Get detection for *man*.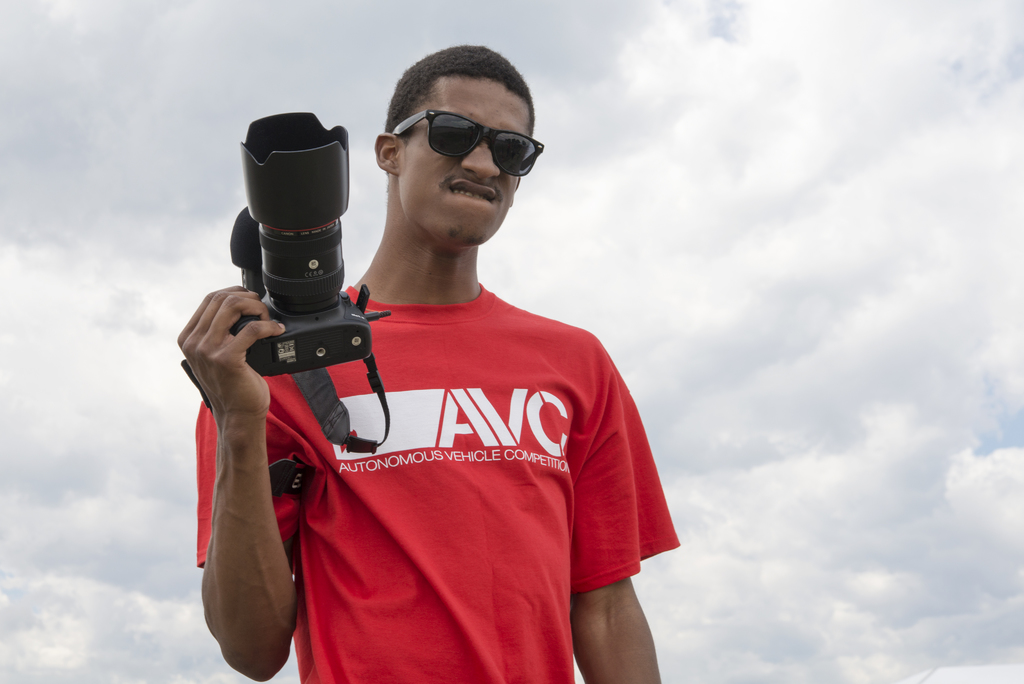
Detection: [235,76,667,669].
